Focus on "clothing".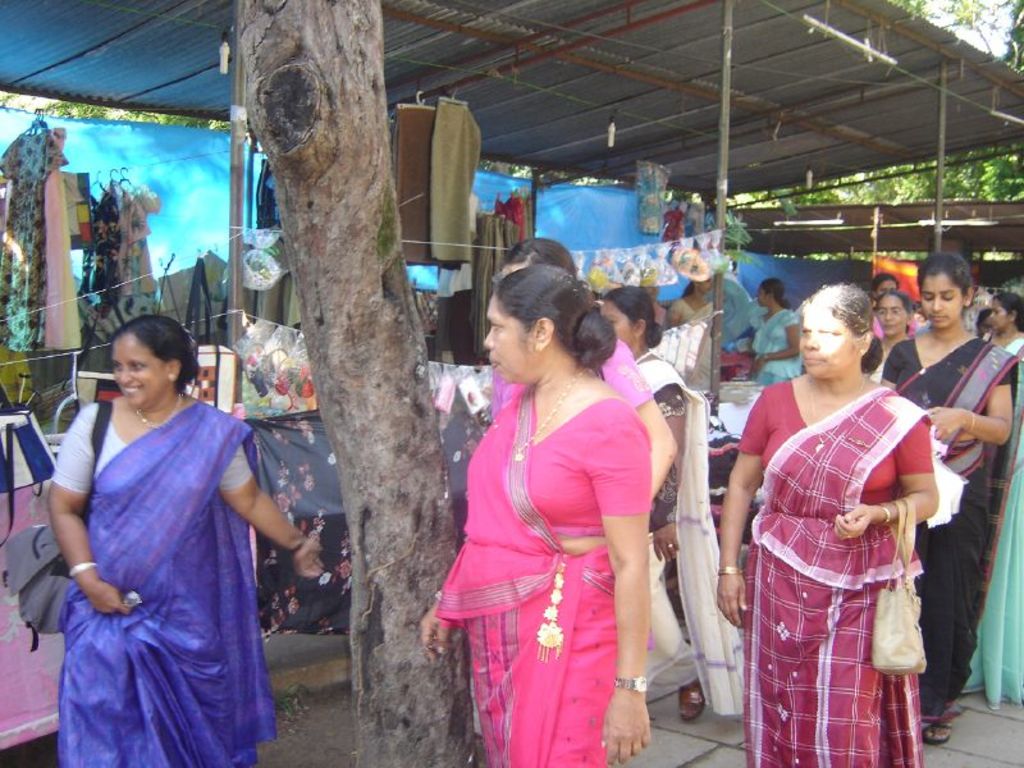
Focused at <box>51,398,271,762</box>.
